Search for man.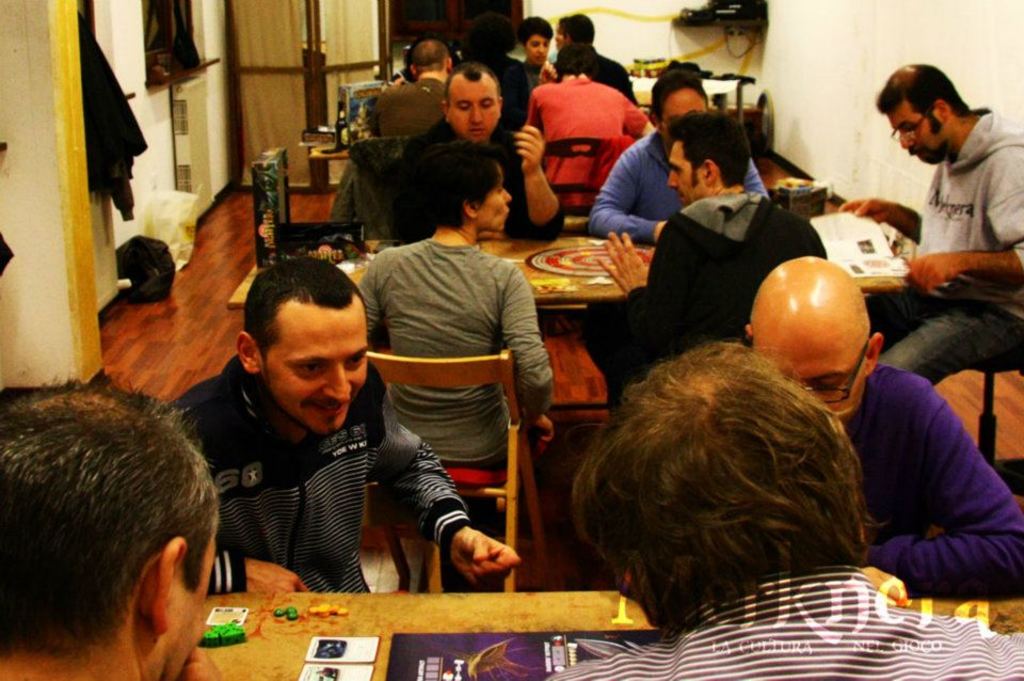
Found at locate(519, 47, 653, 218).
